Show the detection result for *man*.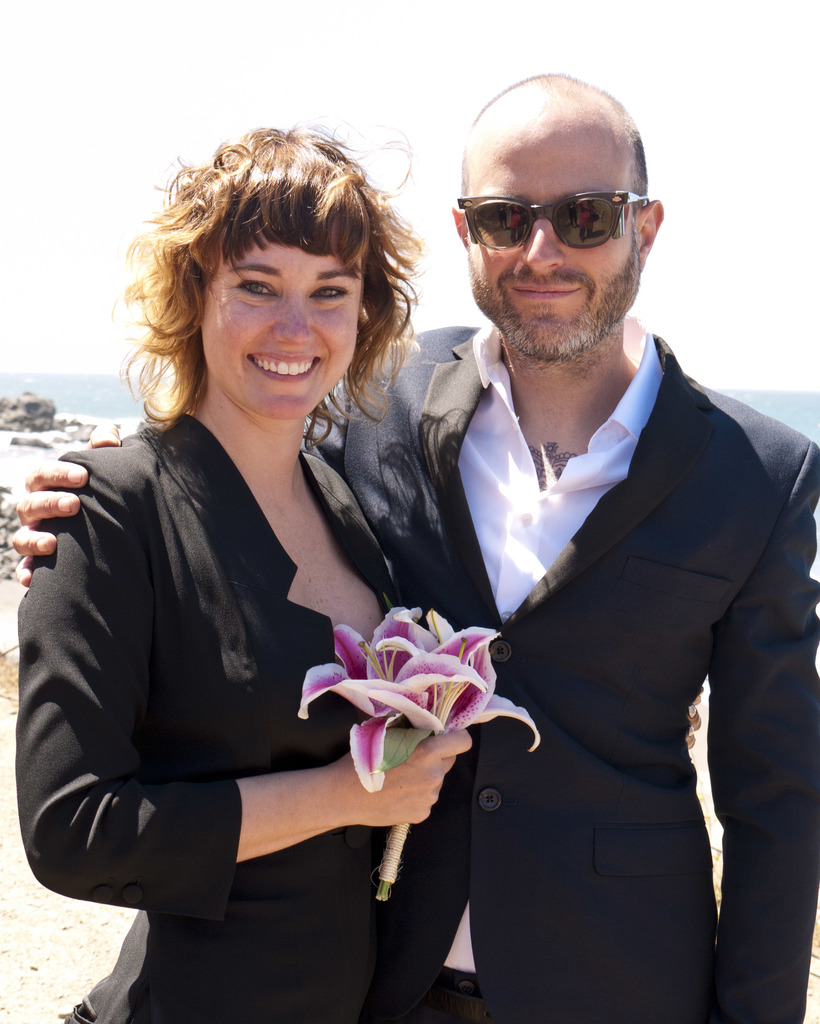
12 70 819 1023.
